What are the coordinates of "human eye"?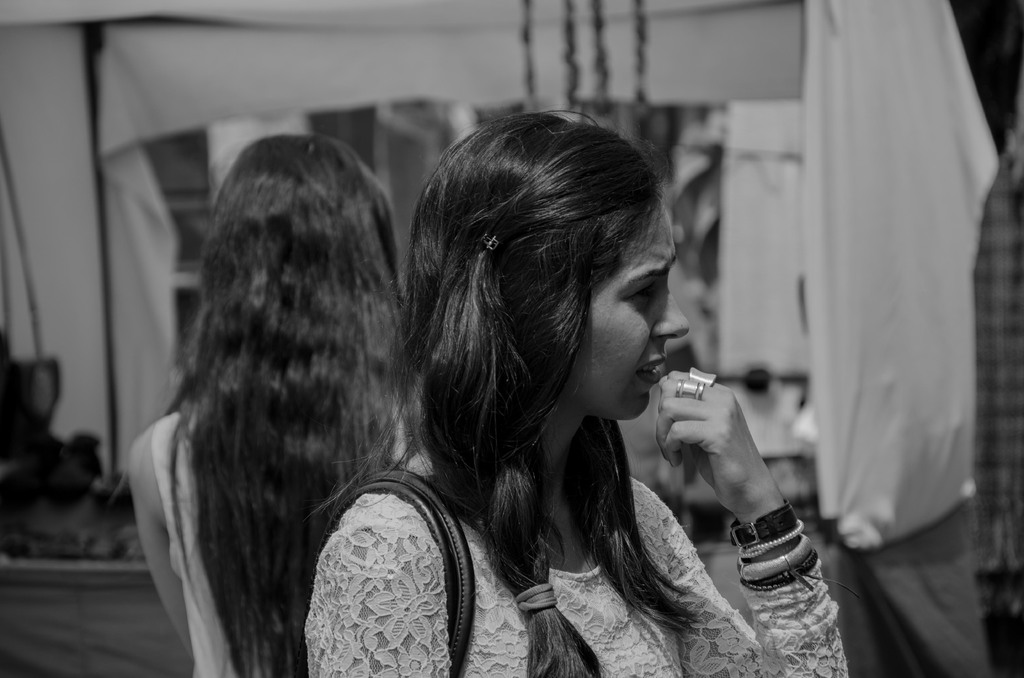
crop(626, 275, 660, 314).
